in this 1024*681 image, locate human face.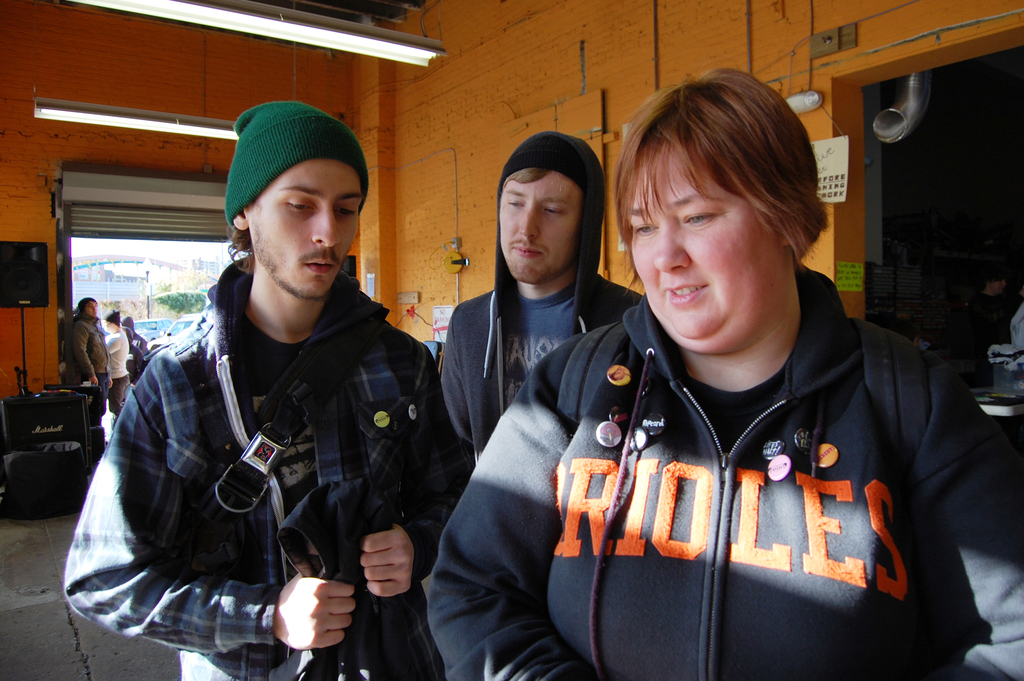
Bounding box: x1=500, y1=172, x2=580, y2=288.
